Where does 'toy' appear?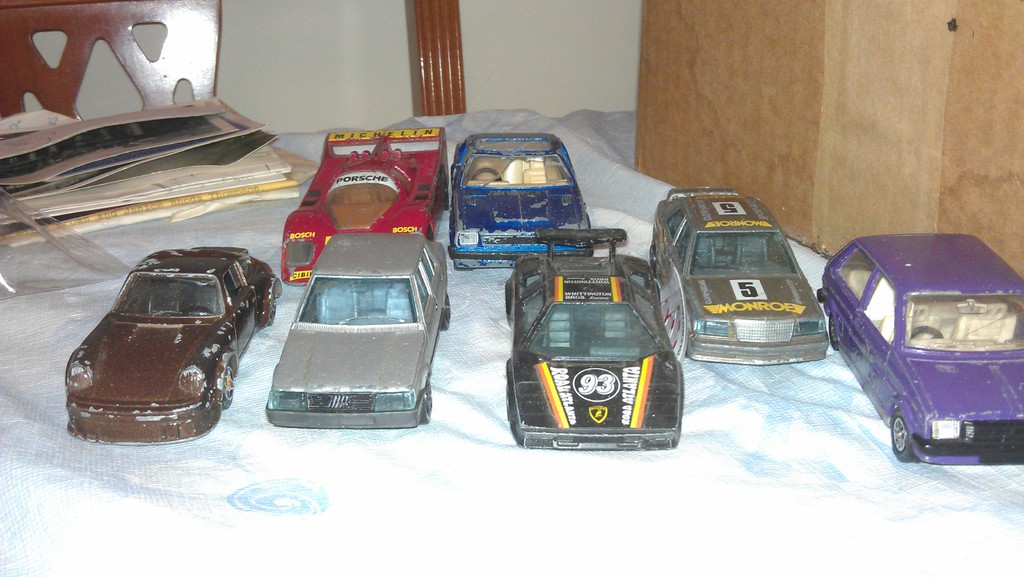
Appears at x1=819, y1=232, x2=1023, y2=462.
